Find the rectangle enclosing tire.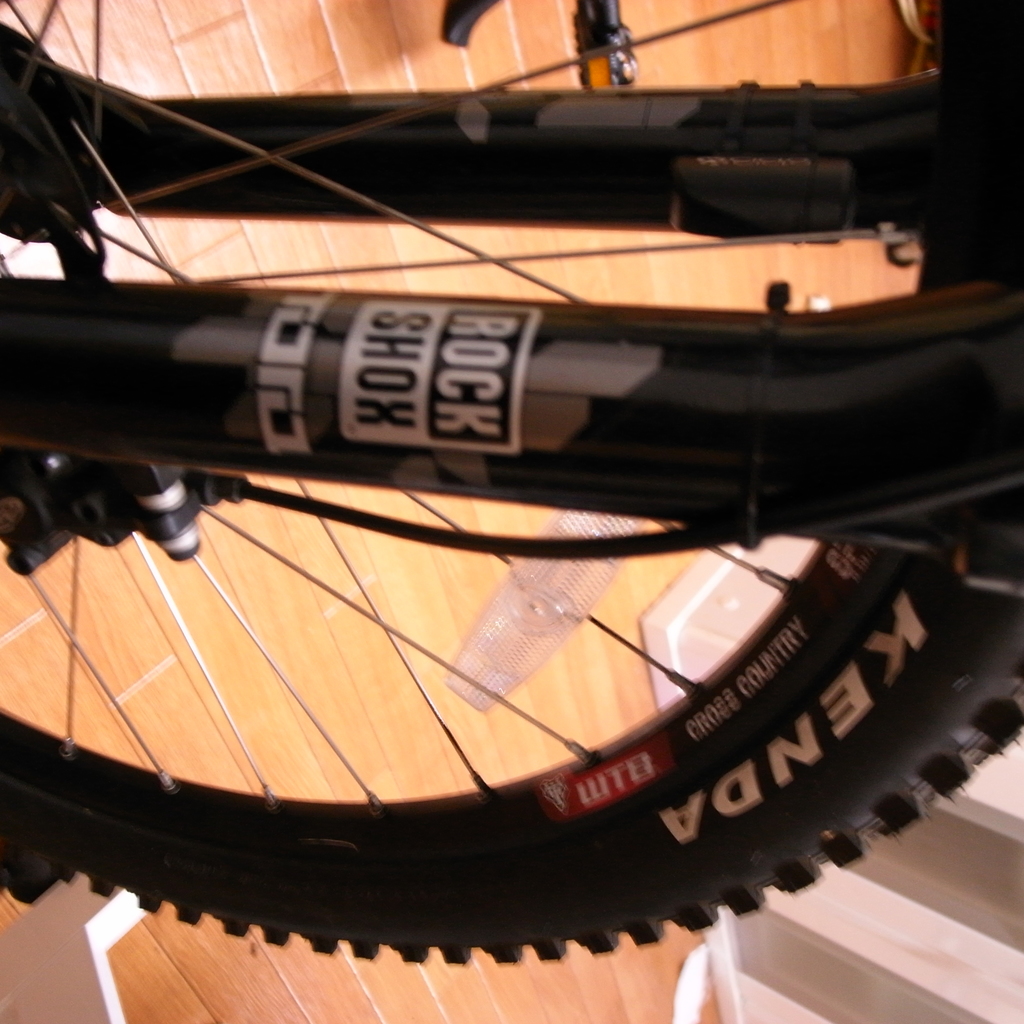
detection(0, 130, 1023, 996).
